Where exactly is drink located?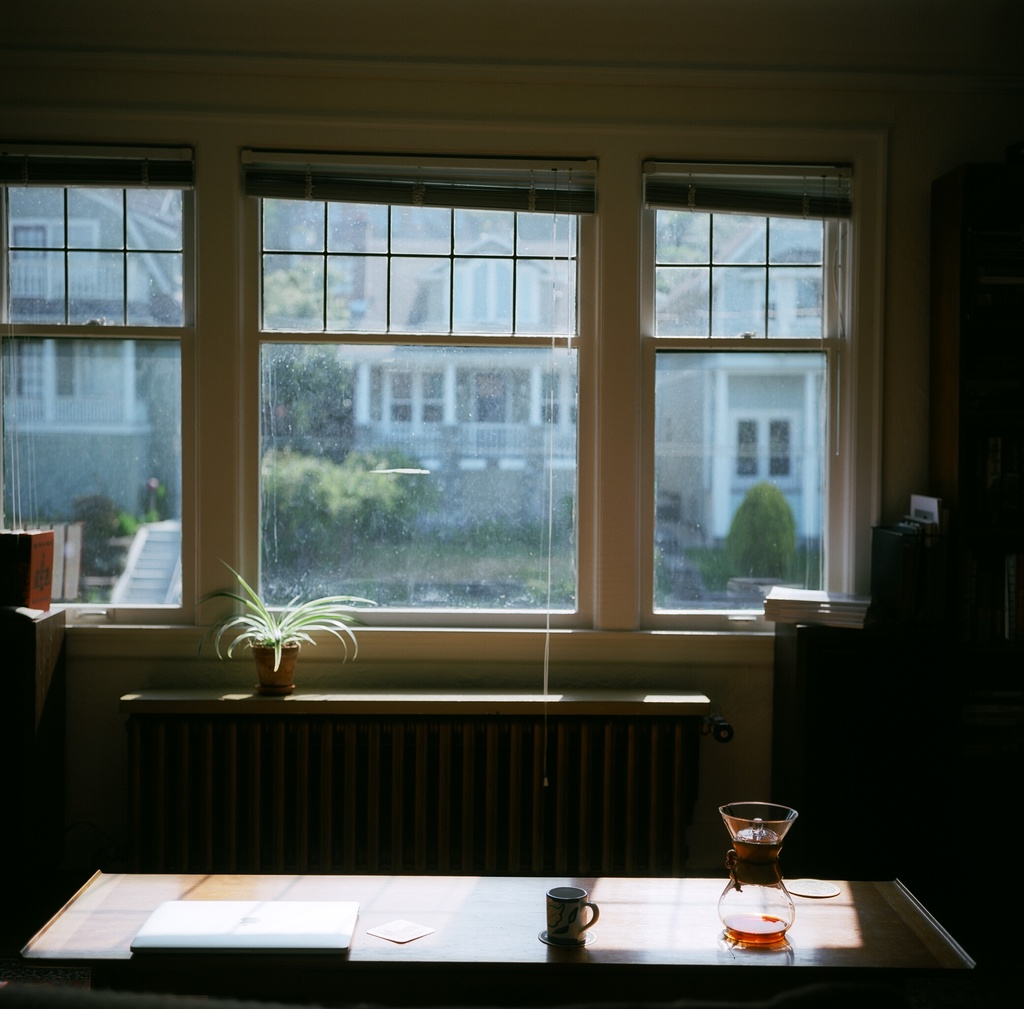
Its bounding box is rect(717, 827, 792, 943).
